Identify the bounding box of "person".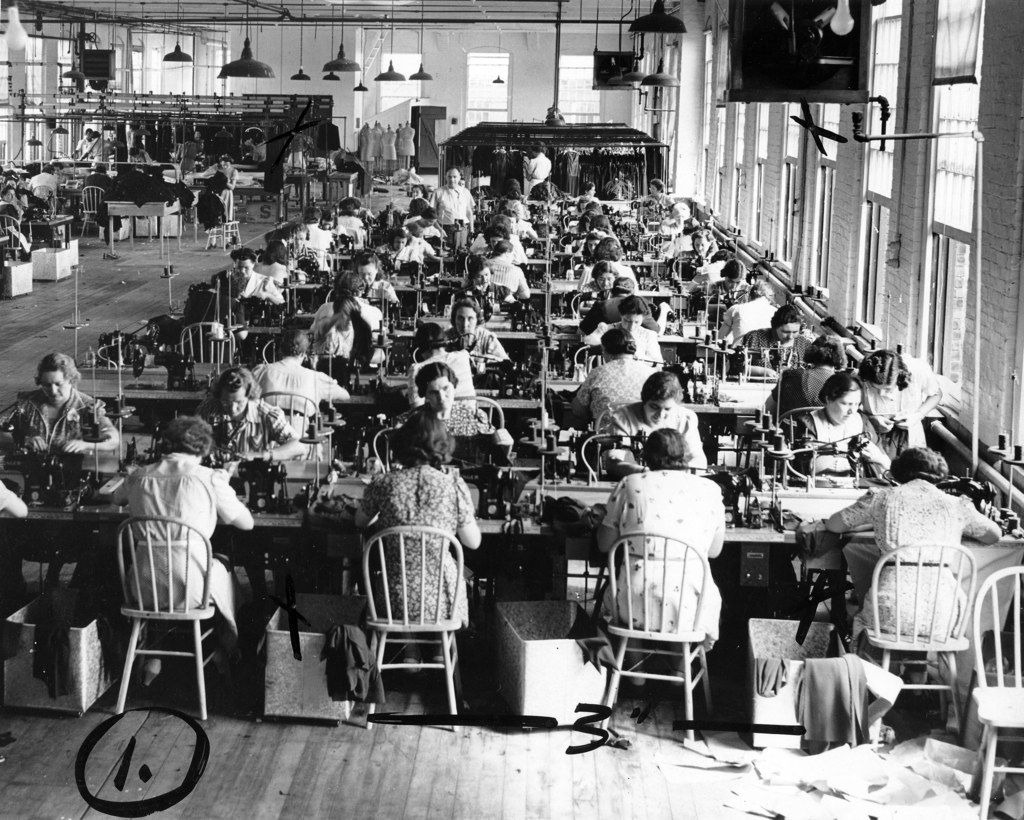
x1=318, y1=207, x2=351, y2=236.
